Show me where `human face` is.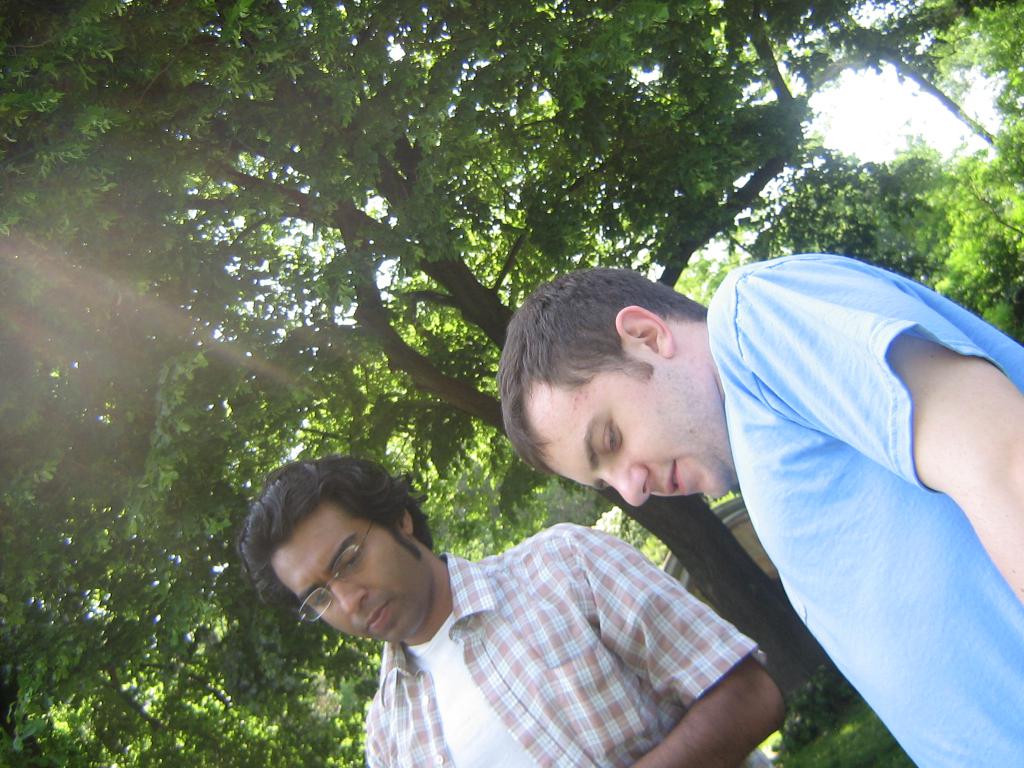
`human face` is at select_region(520, 352, 735, 501).
